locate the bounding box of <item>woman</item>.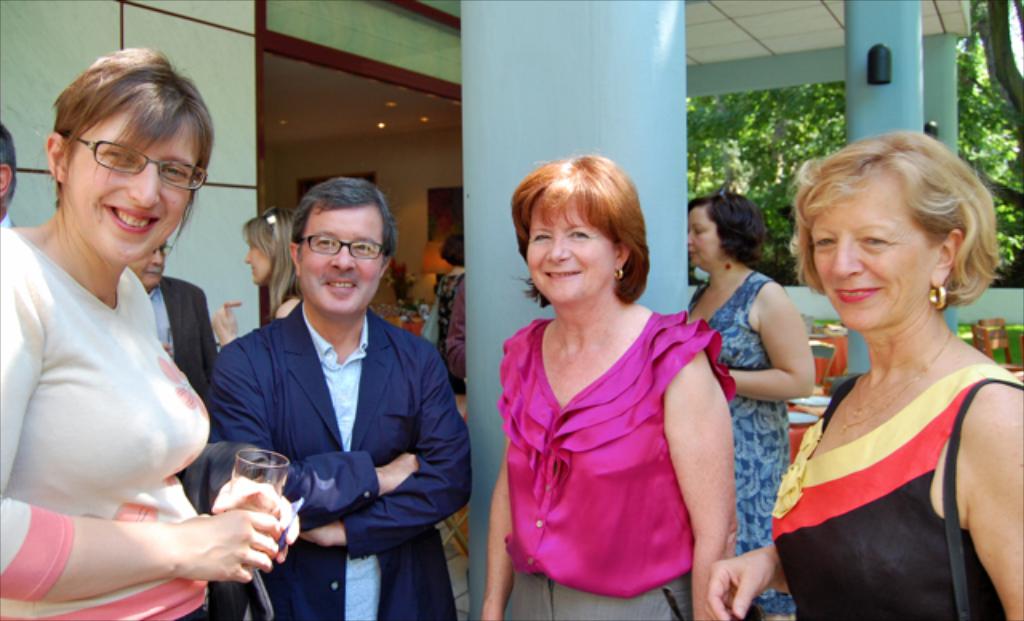
Bounding box: crop(482, 154, 738, 619).
